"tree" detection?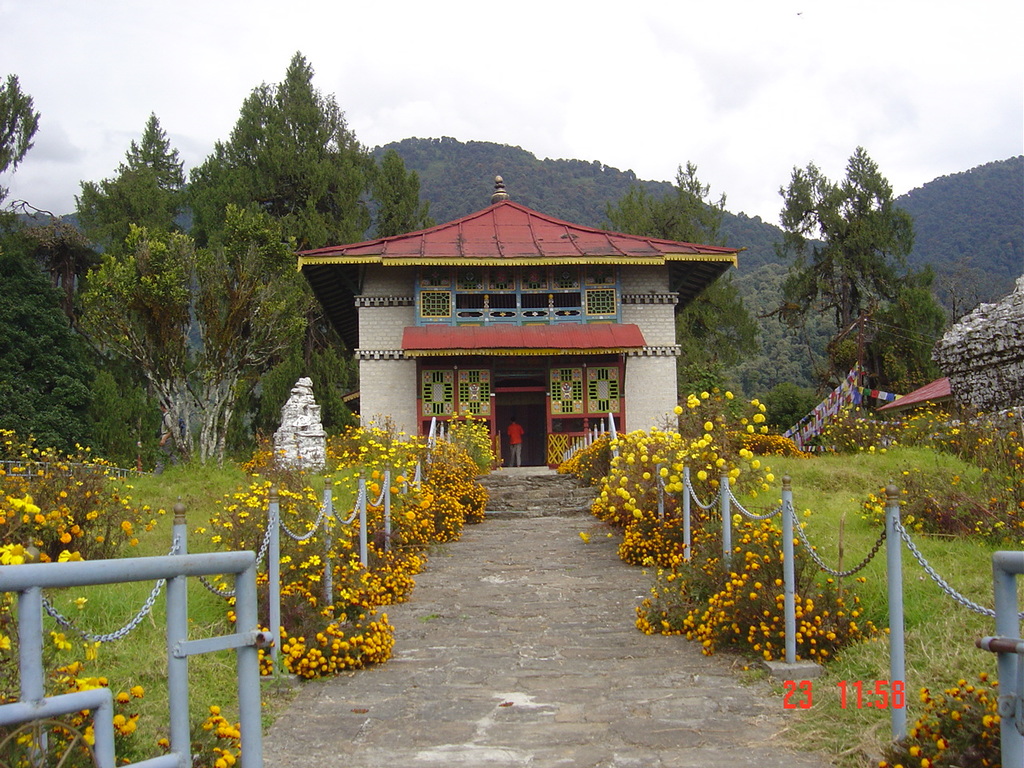
(0, 70, 35, 170)
